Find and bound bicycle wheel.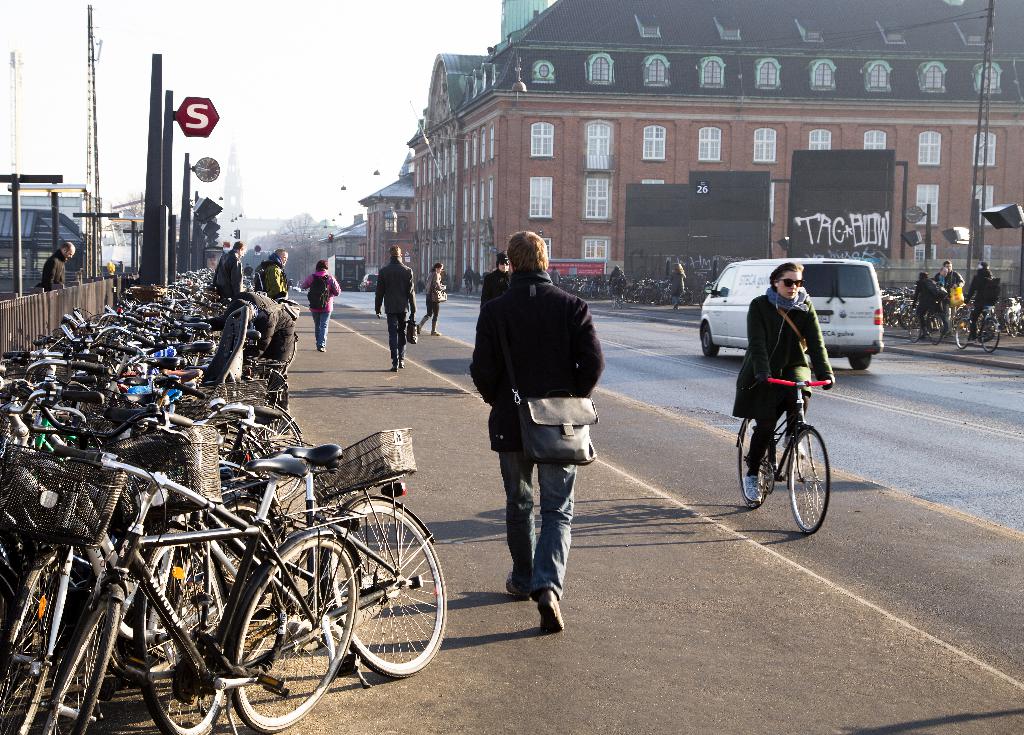
Bound: bbox=(217, 524, 409, 702).
